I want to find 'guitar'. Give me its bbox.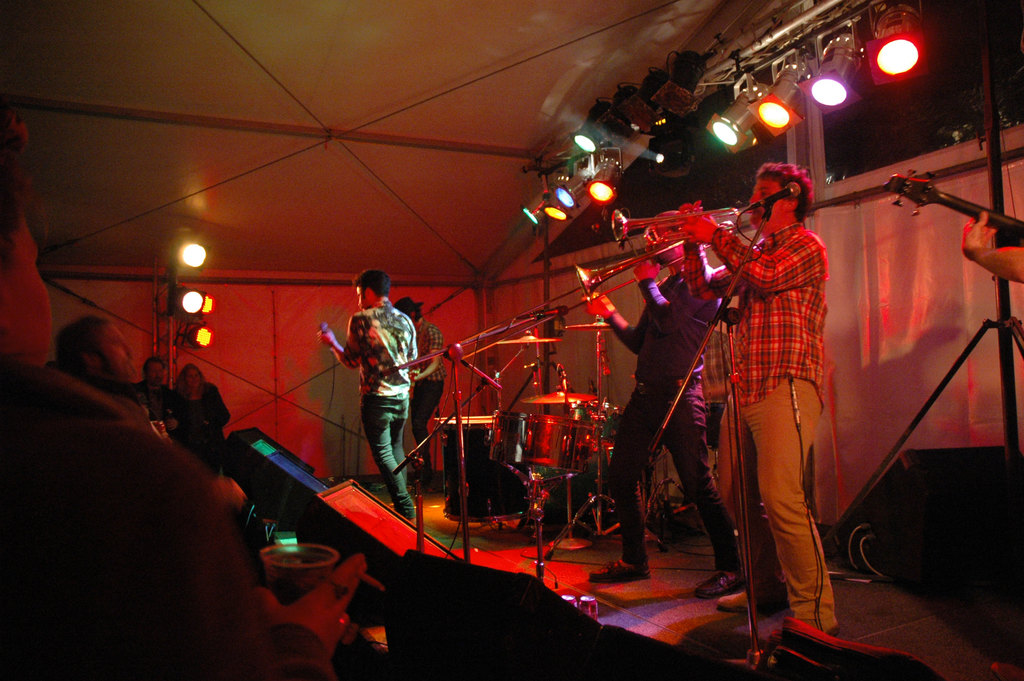
402 365 431 402.
